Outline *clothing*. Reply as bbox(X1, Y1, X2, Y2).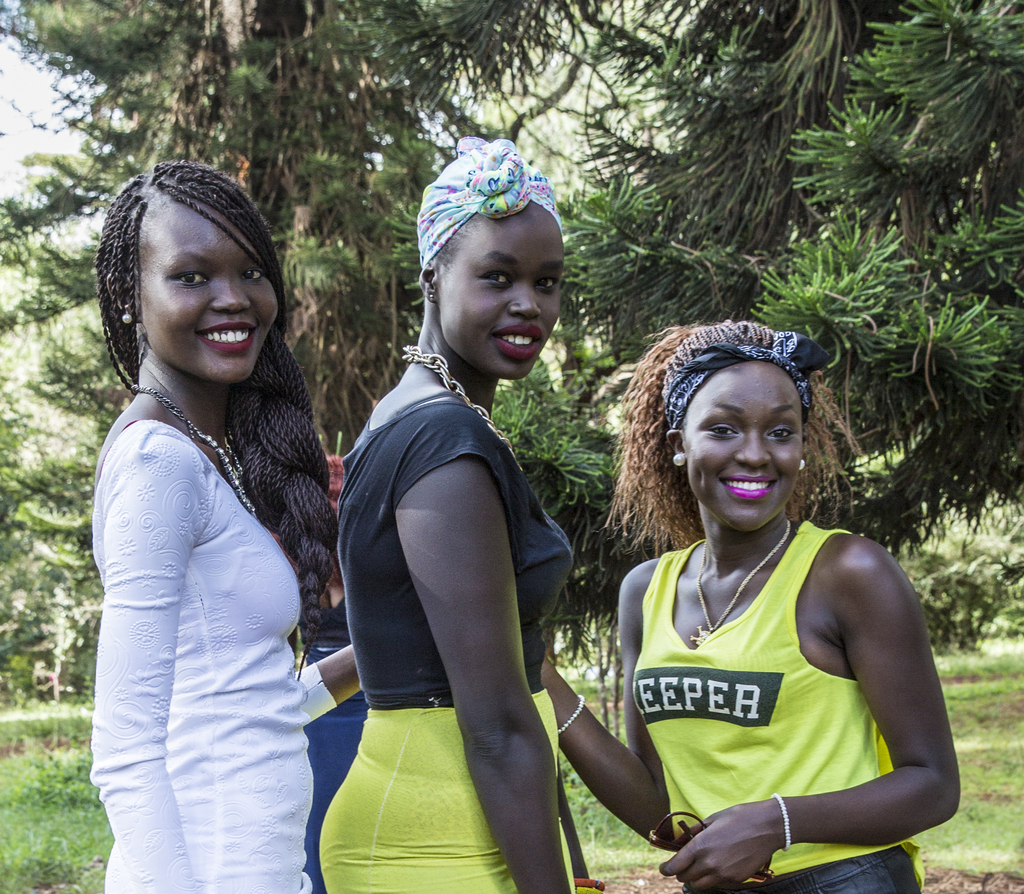
bbox(93, 421, 335, 893).
